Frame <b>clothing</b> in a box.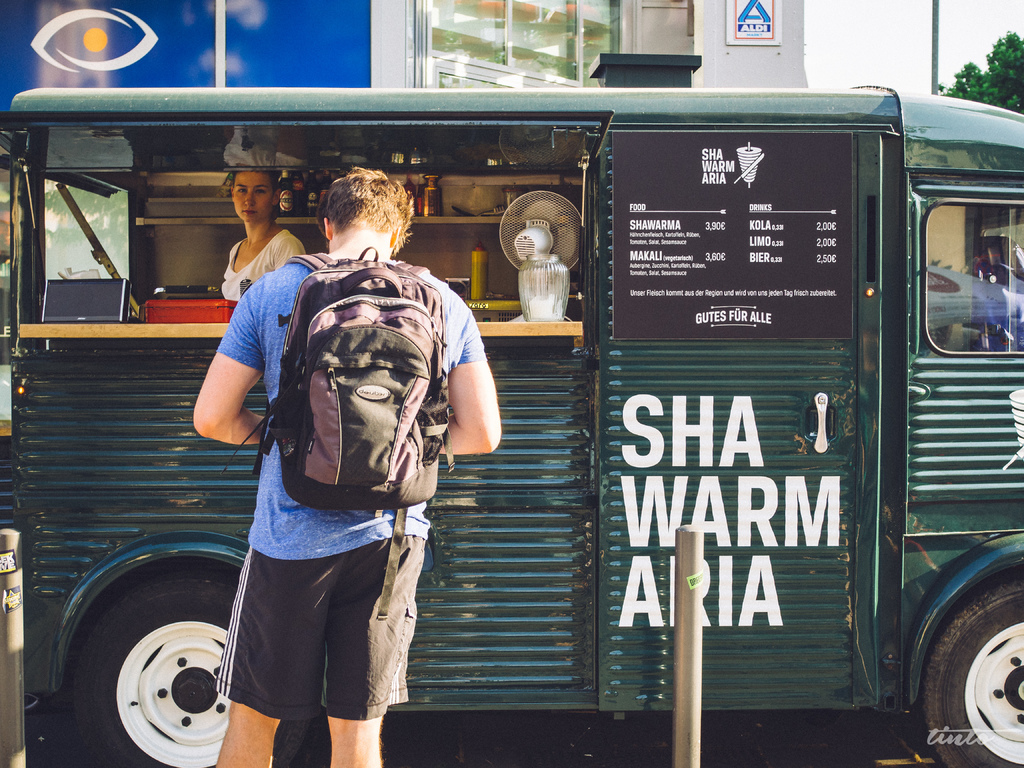
[220,228,300,301].
